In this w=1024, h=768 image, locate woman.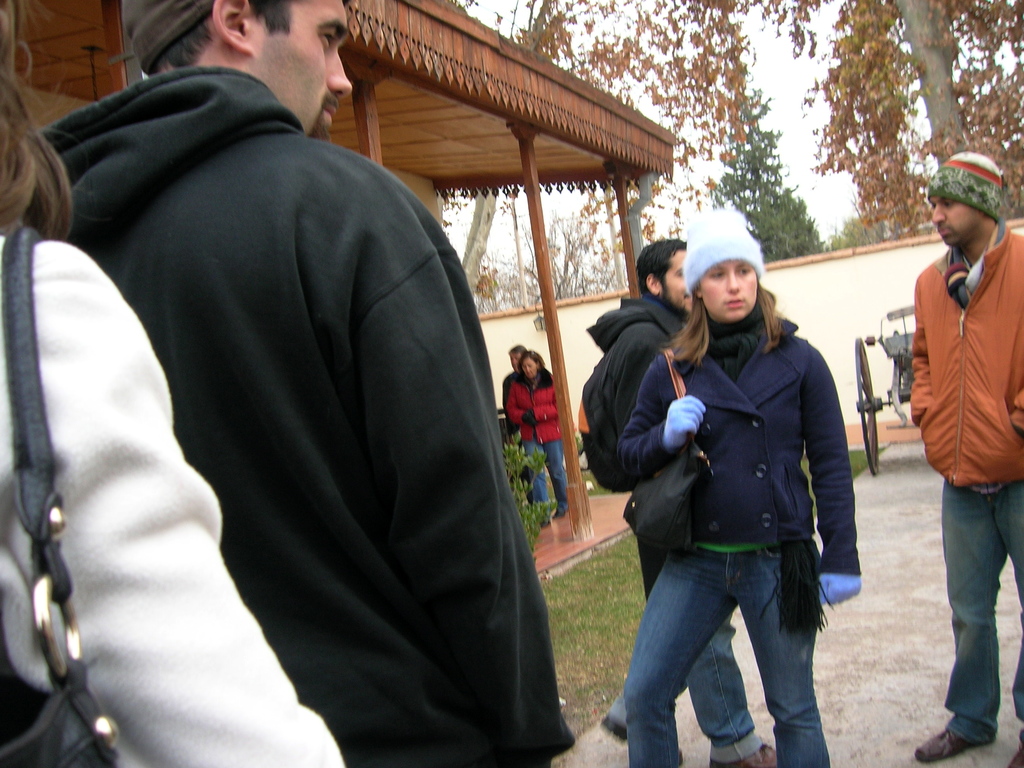
Bounding box: region(593, 216, 873, 767).
